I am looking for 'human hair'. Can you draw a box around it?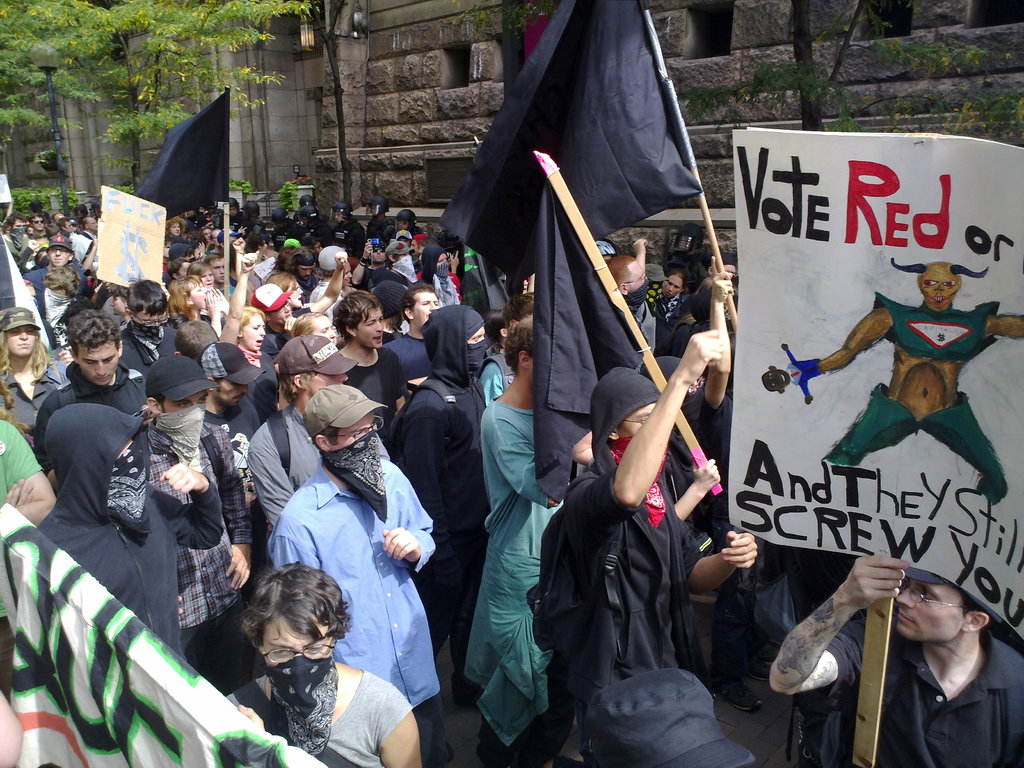
Sure, the bounding box is pyautogui.locateOnScreen(185, 260, 214, 282).
